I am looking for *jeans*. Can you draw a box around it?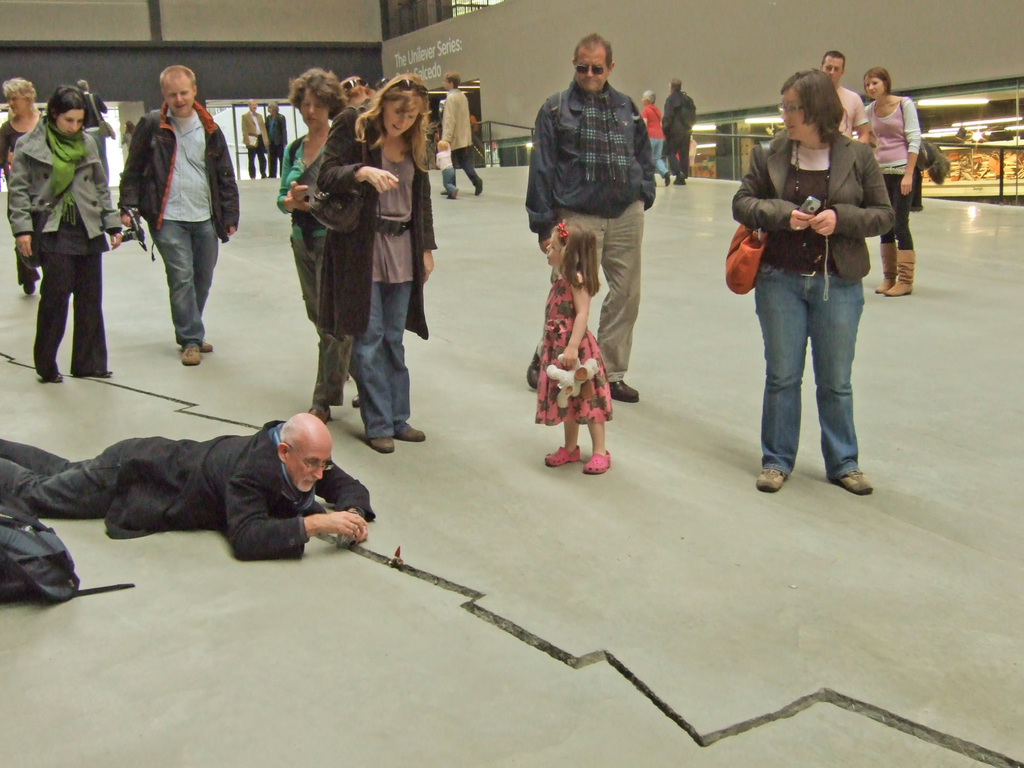
Sure, the bounding box is (x1=444, y1=164, x2=454, y2=193).
